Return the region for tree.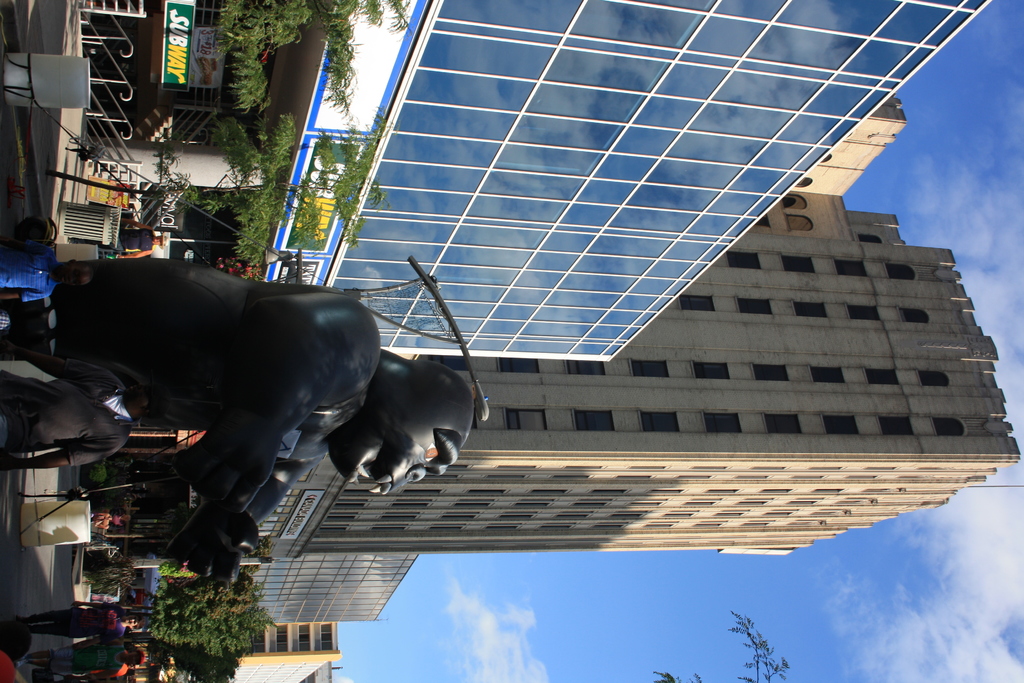
bbox(198, 0, 433, 113).
